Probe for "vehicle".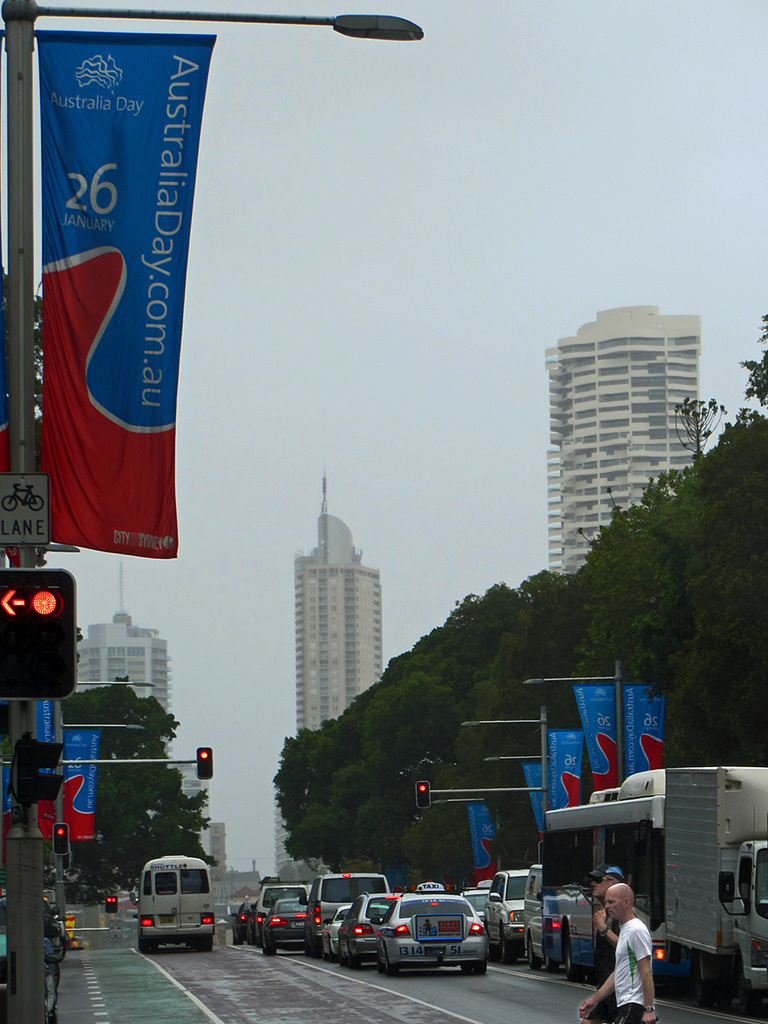
Probe result: detection(257, 882, 321, 935).
